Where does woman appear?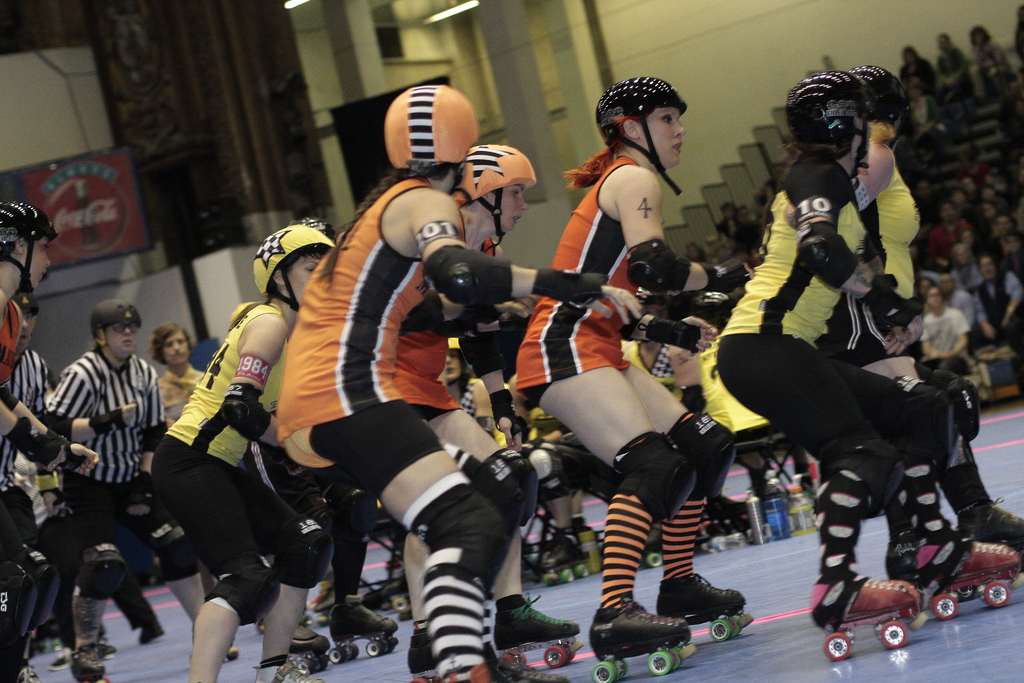
Appears at bbox(430, 331, 508, 446).
